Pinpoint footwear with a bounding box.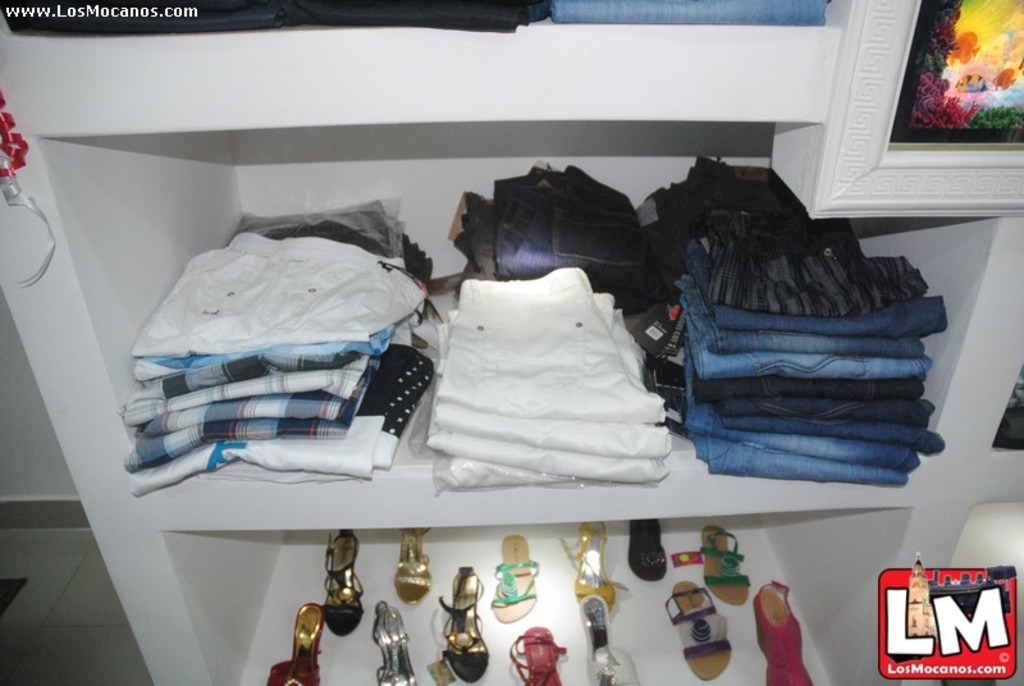
rect(562, 521, 623, 610).
